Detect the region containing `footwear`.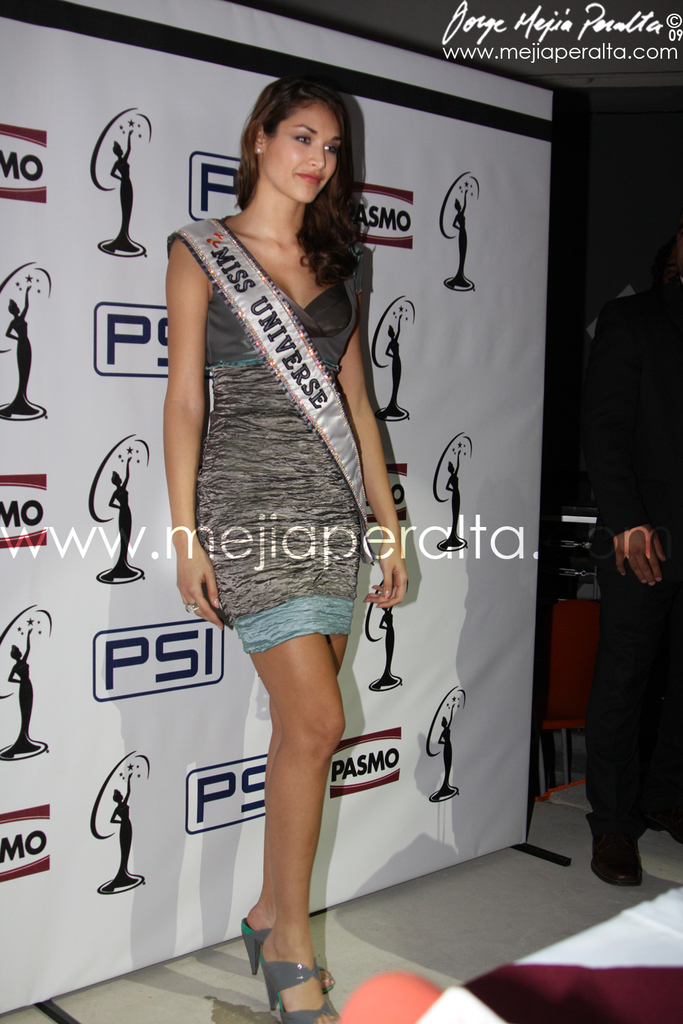
box(251, 929, 331, 1009).
